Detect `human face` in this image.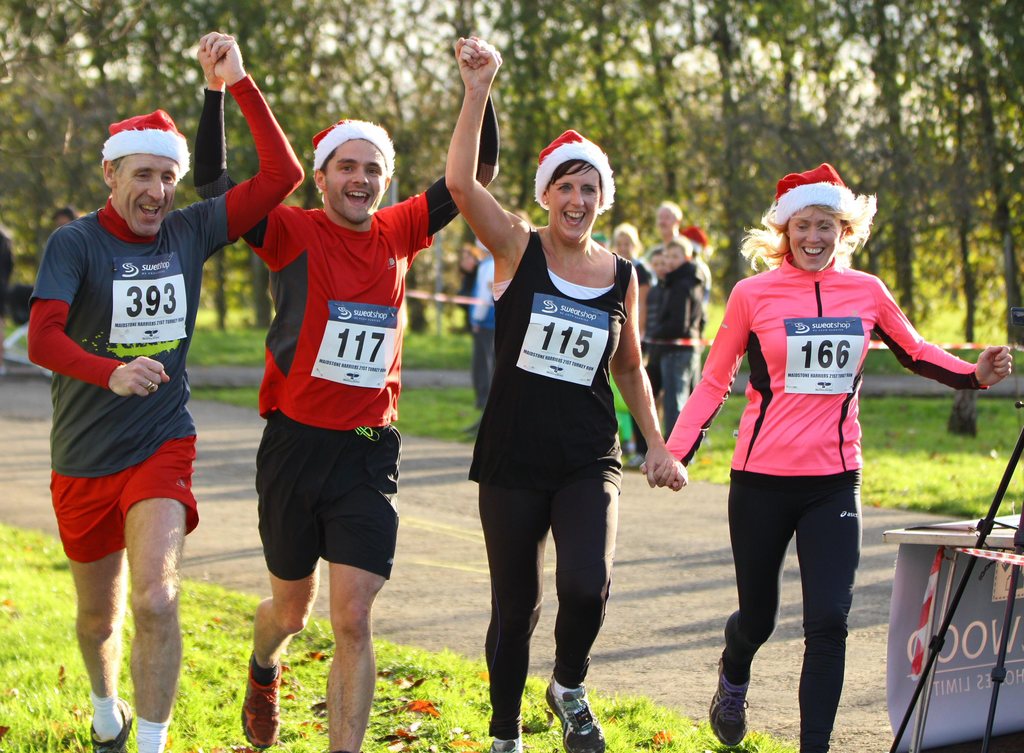
Detection: {"left": 117, "top": 153, "right": 180, "bottom": 234}.
